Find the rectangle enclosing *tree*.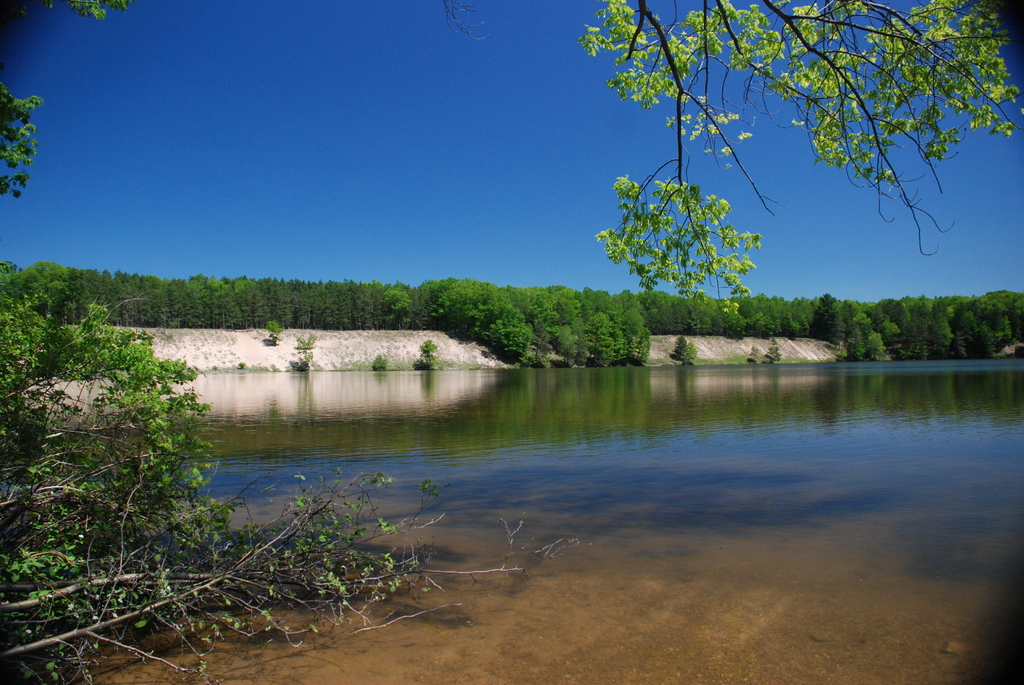
x1=607 y1=310 x2=627 y2=366.
